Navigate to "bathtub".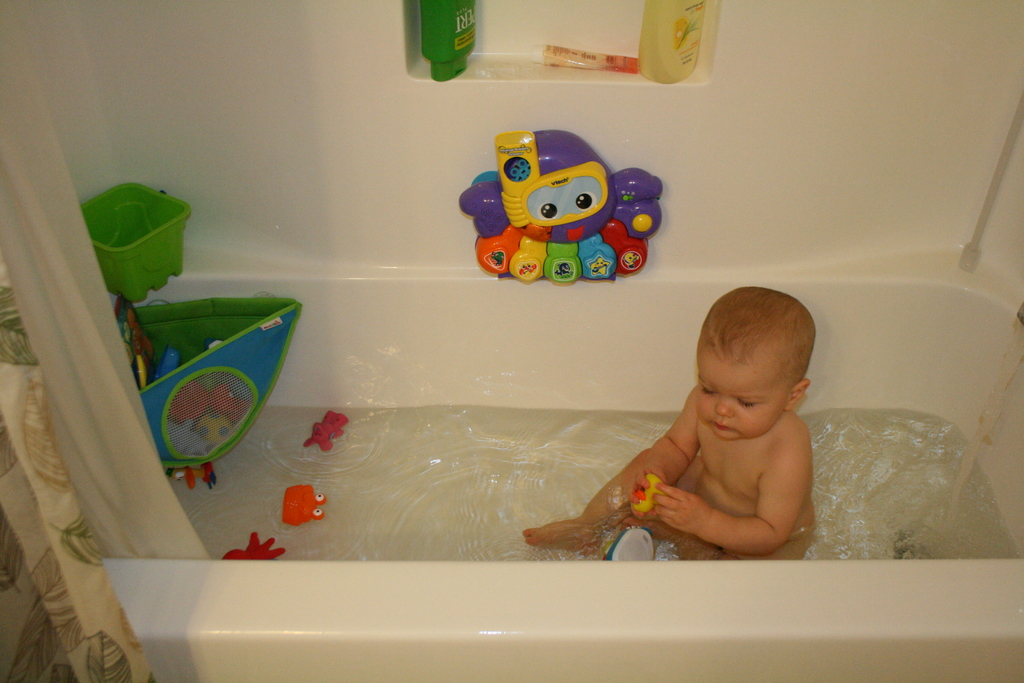
Navigation target: [92,243,1023,682].
